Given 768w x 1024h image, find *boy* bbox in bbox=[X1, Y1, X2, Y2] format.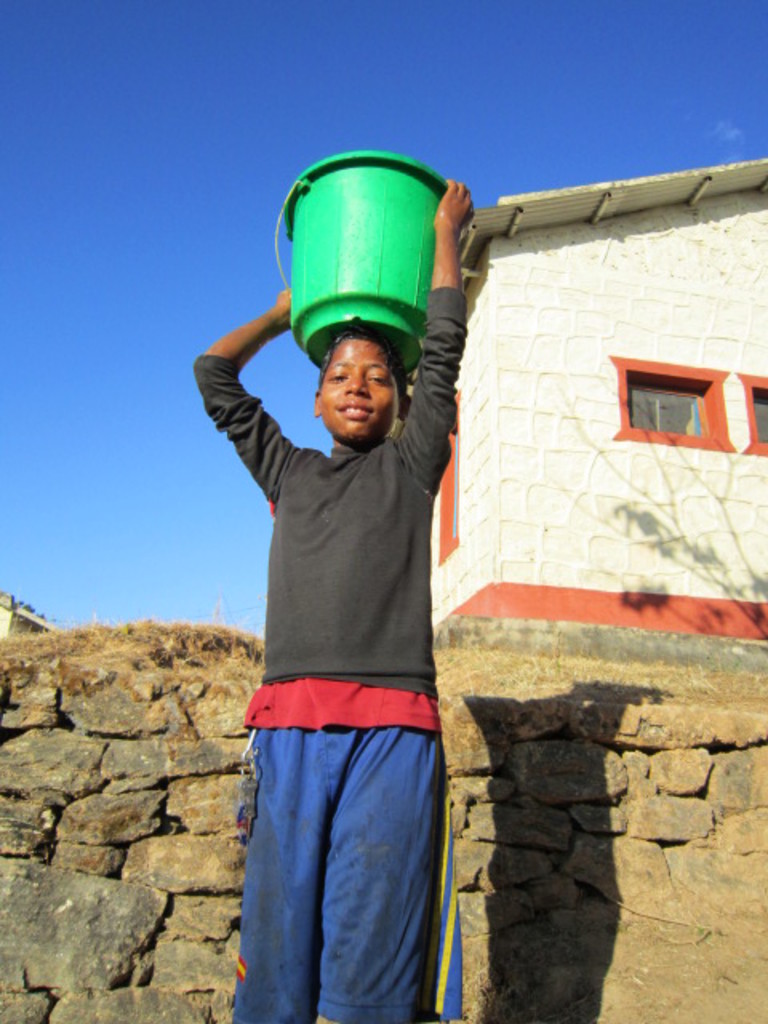
bbox=[195, 176, 475, 1022].
